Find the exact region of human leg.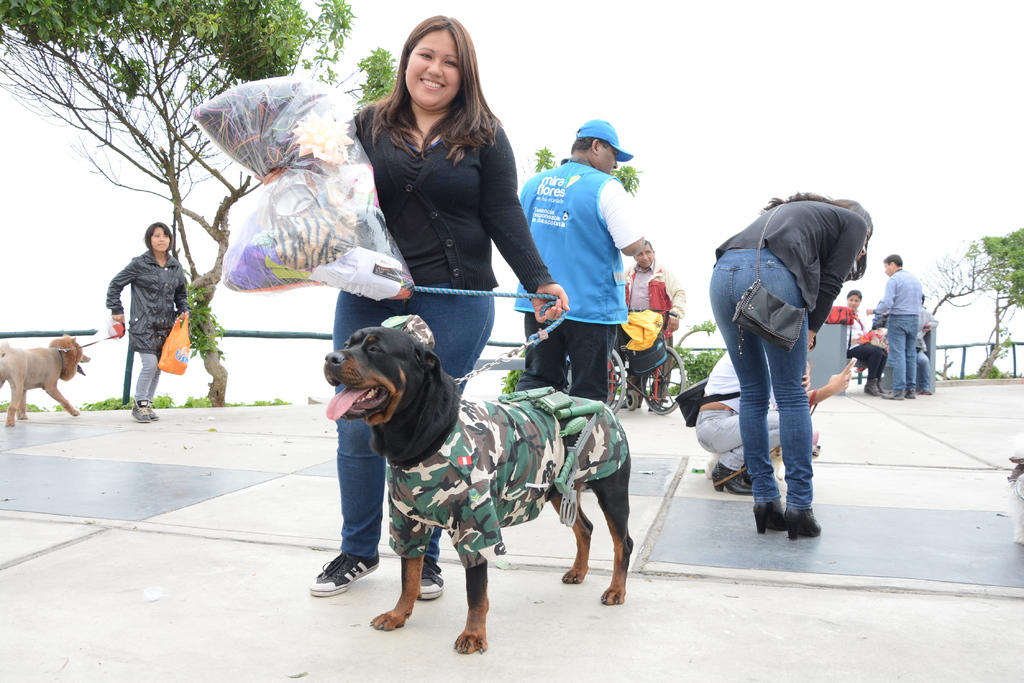
Exact region: rect(902, 309, 917, 398).
